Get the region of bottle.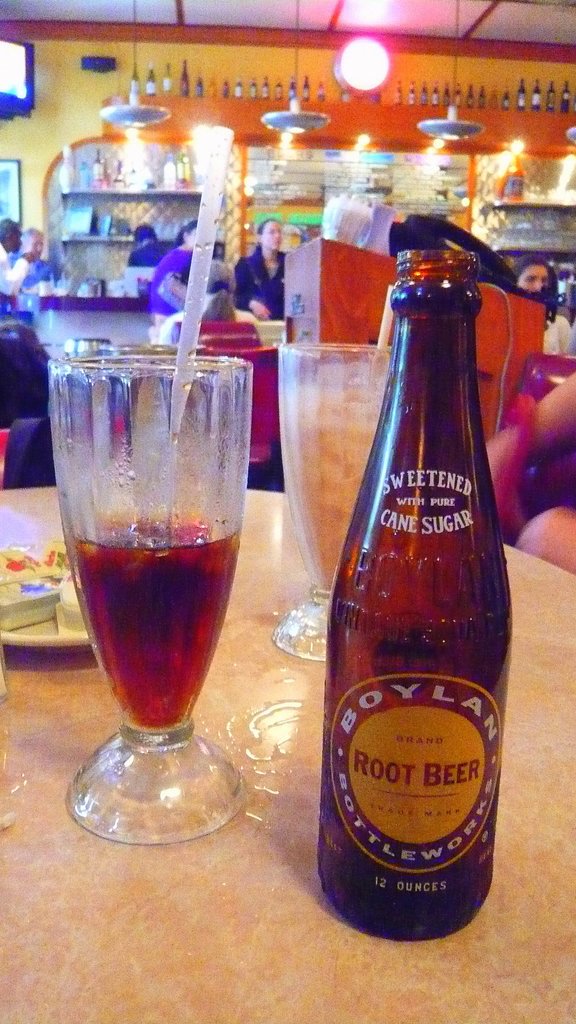
<bbox>441, 79, 452, 107</bbox>.
